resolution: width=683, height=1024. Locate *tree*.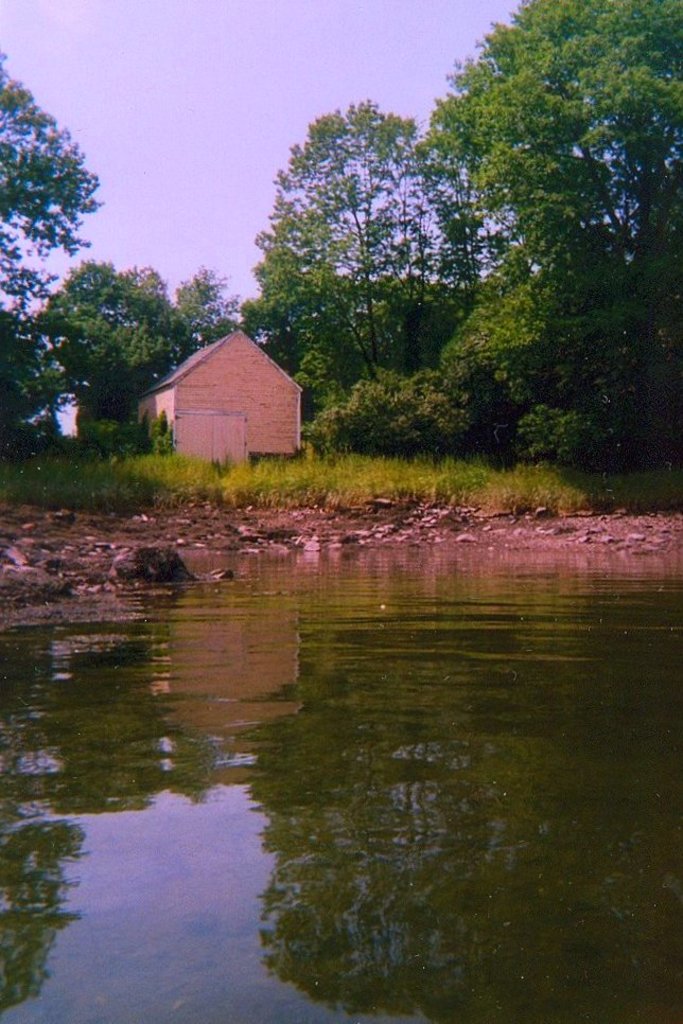
(99,275,175,412).
